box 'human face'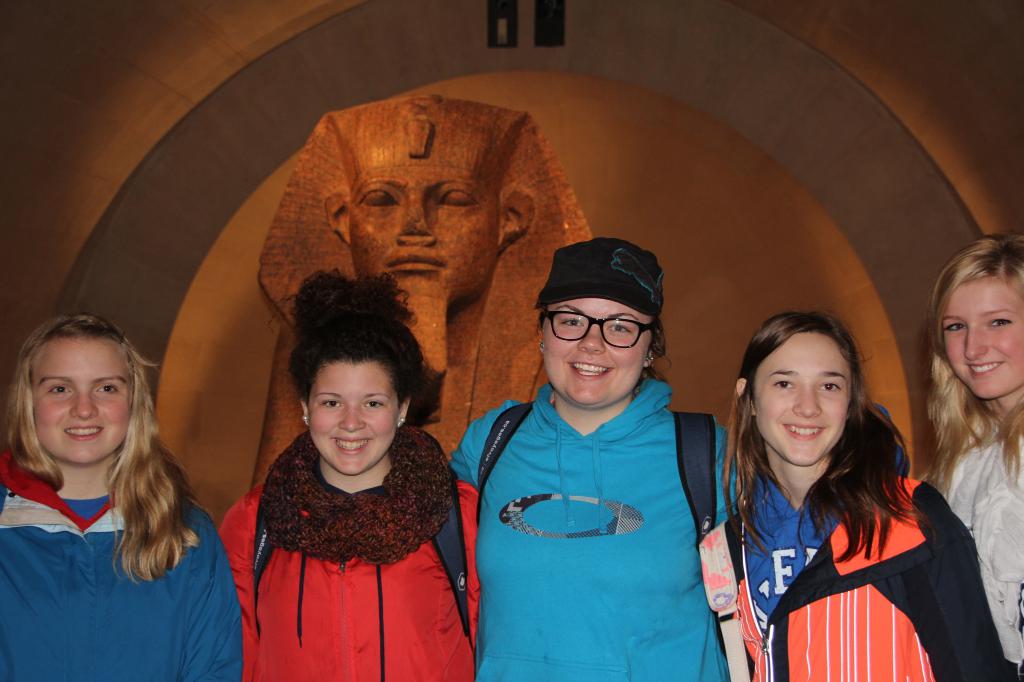
<box>344,159,498,309</box>
